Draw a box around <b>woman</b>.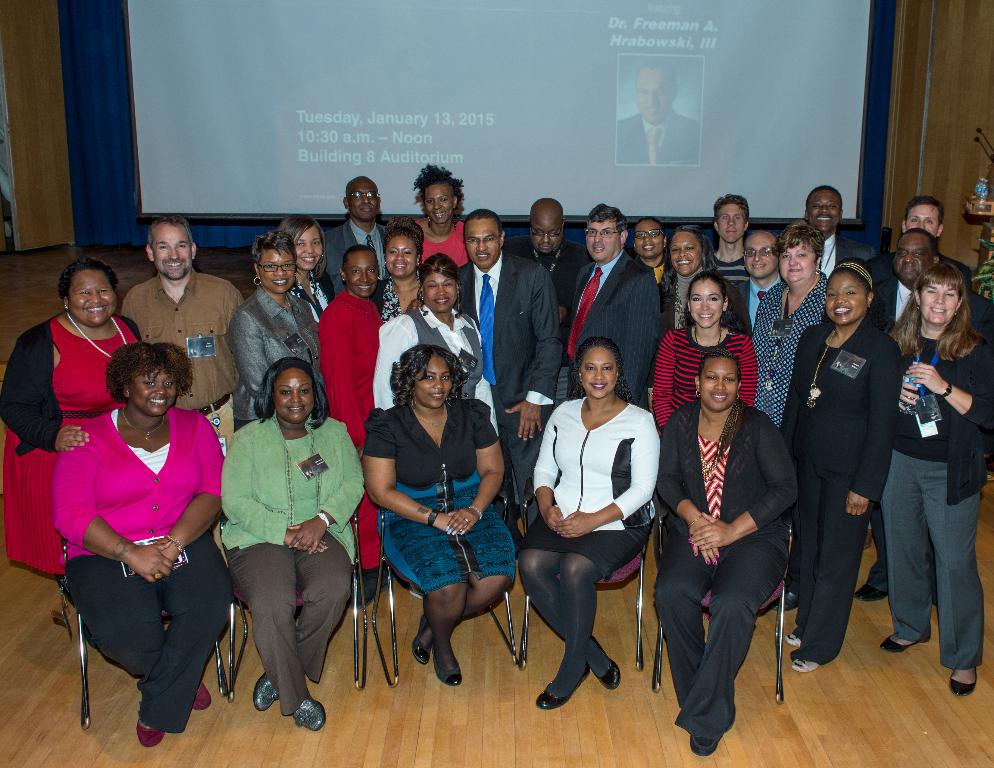
<region>277, 217, 338, 316</region>.
